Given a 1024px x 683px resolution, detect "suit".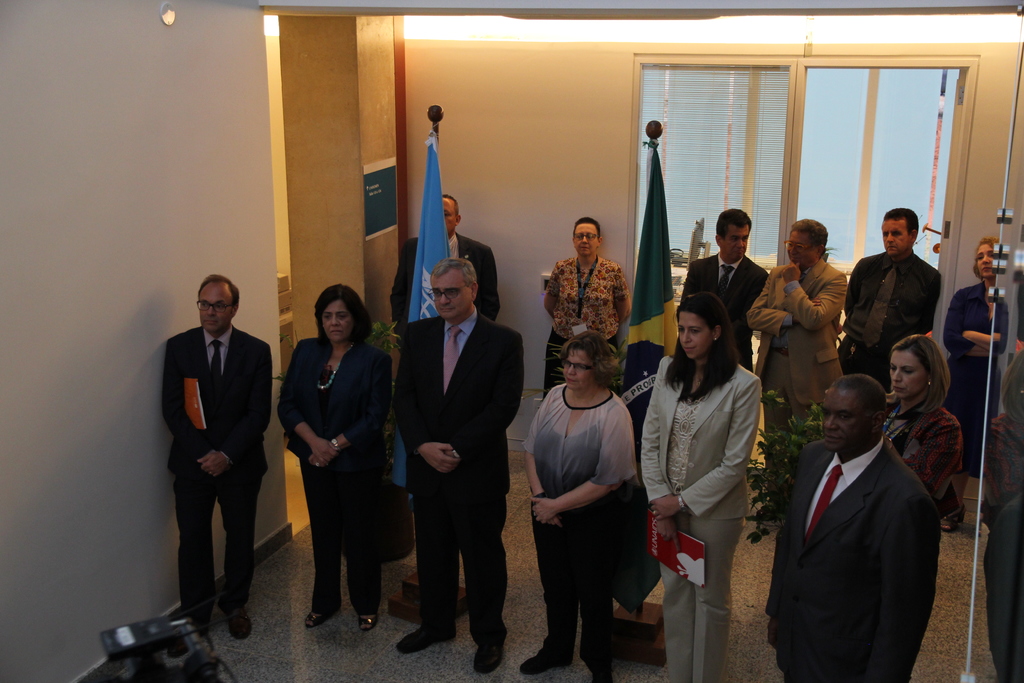
left=154, top=289, right=269, bottom=633.
